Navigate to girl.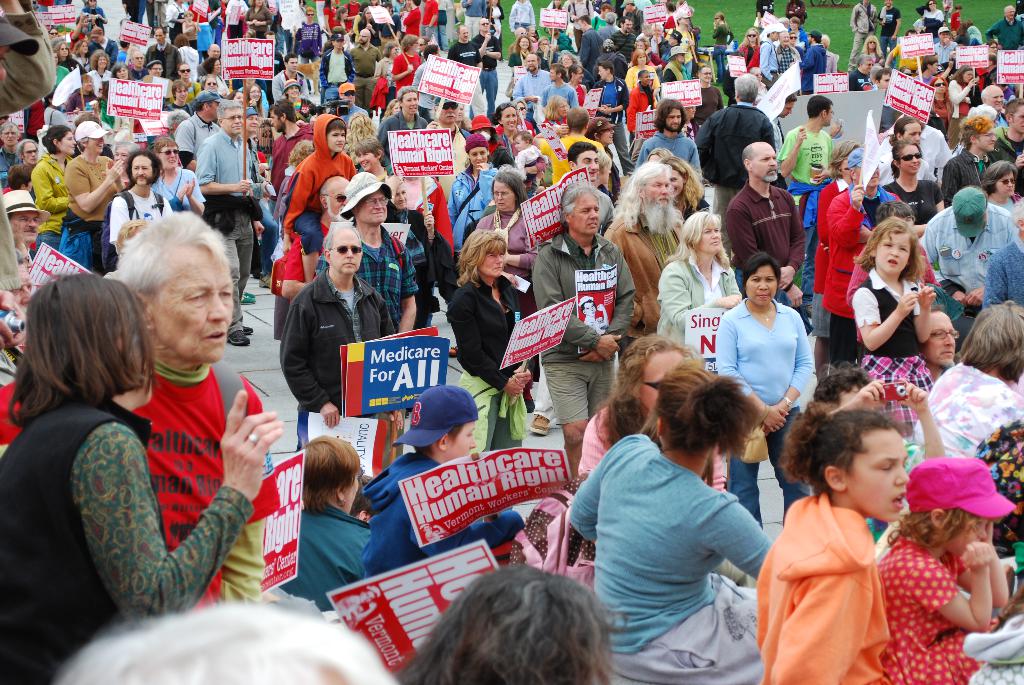
Navigation target: [left=757, top=402, right=909, bottom=684].
